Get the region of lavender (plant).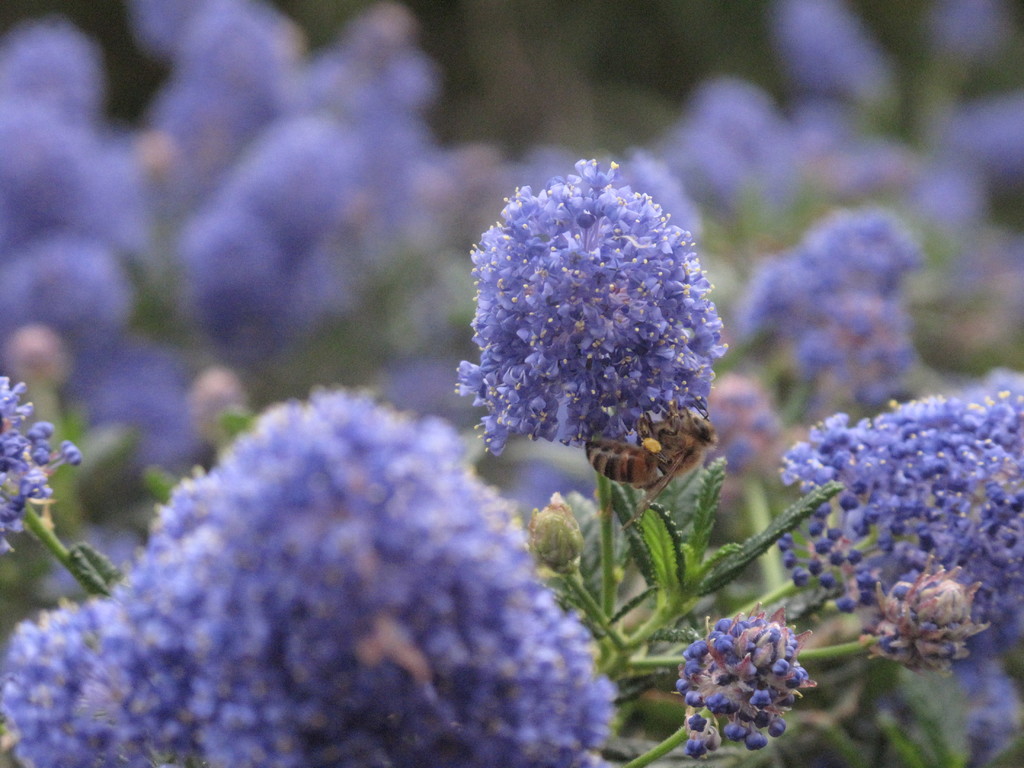
pyautogui.locateOnScreen(769, 0, 898, 129).
